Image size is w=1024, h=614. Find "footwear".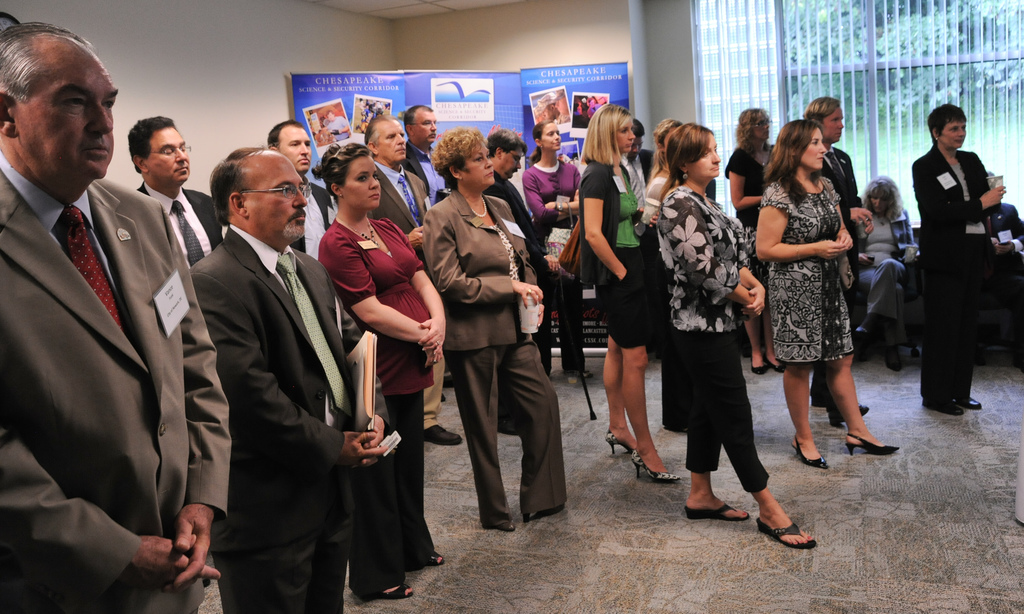
(848,400,870,412).
